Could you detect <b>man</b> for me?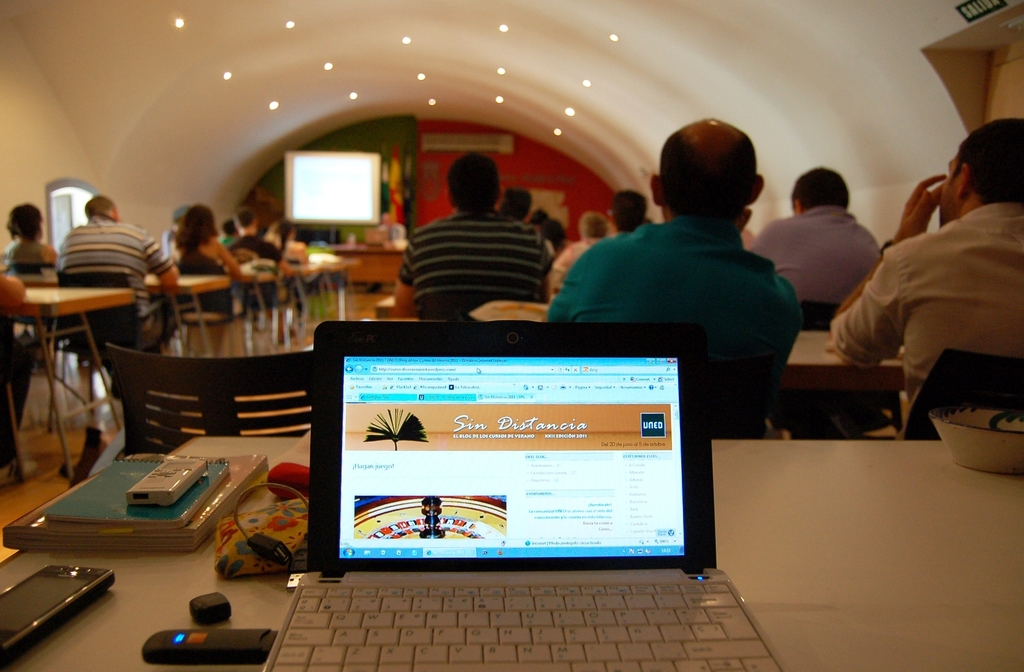
Detection result: left=56, top=197, right=173, bottom=361.
